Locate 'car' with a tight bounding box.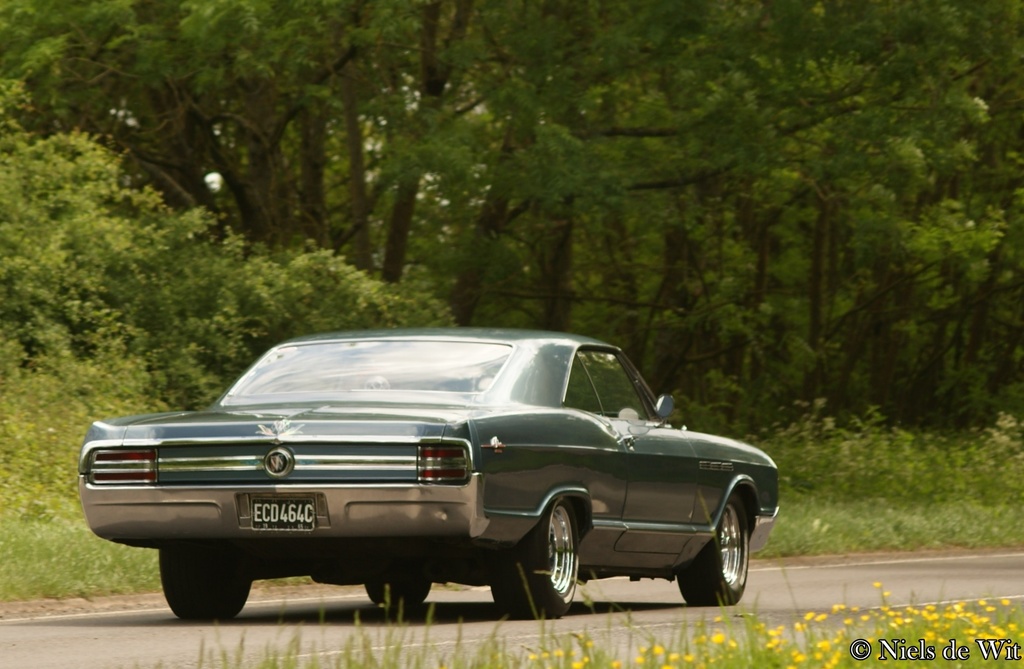
box(74, 326, 782, 618).
